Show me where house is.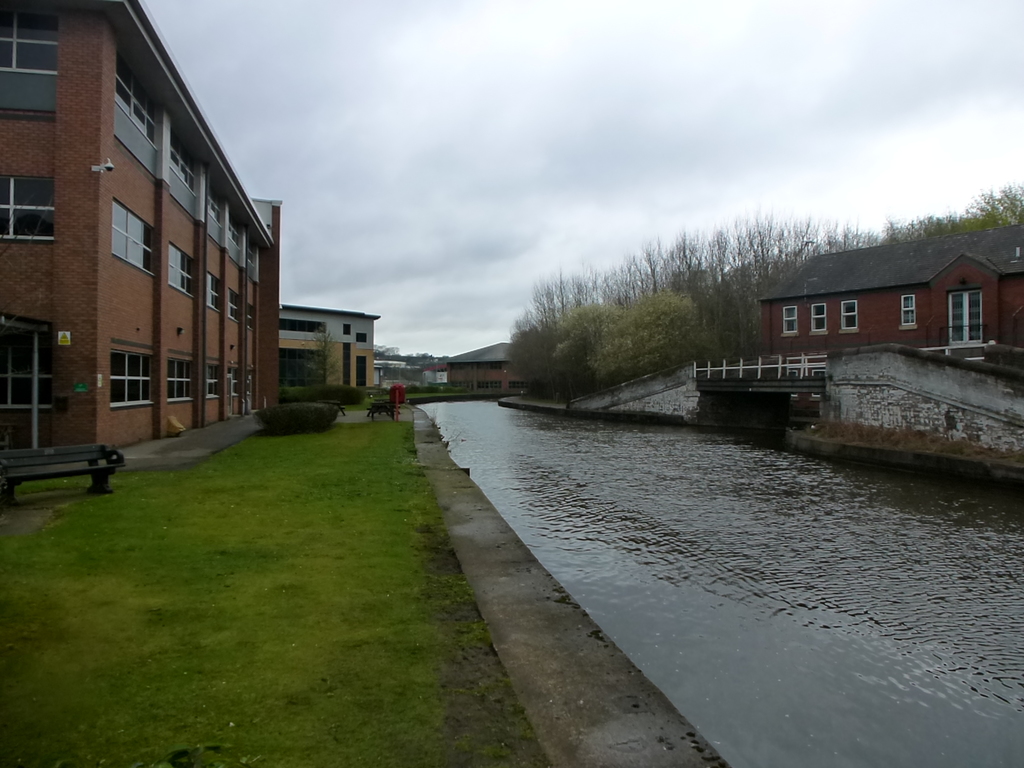
house is at x1=0 y1=0 x2=281 y2=467.
